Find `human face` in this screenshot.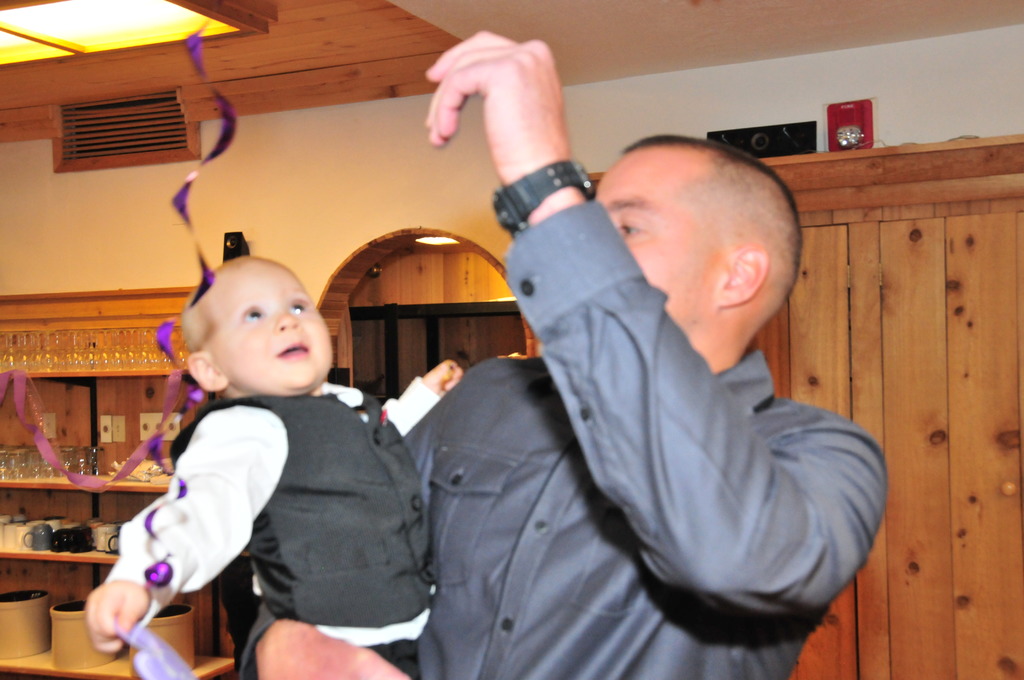
The bounding box for `human face` is <box>595,163,717,328</box>.
